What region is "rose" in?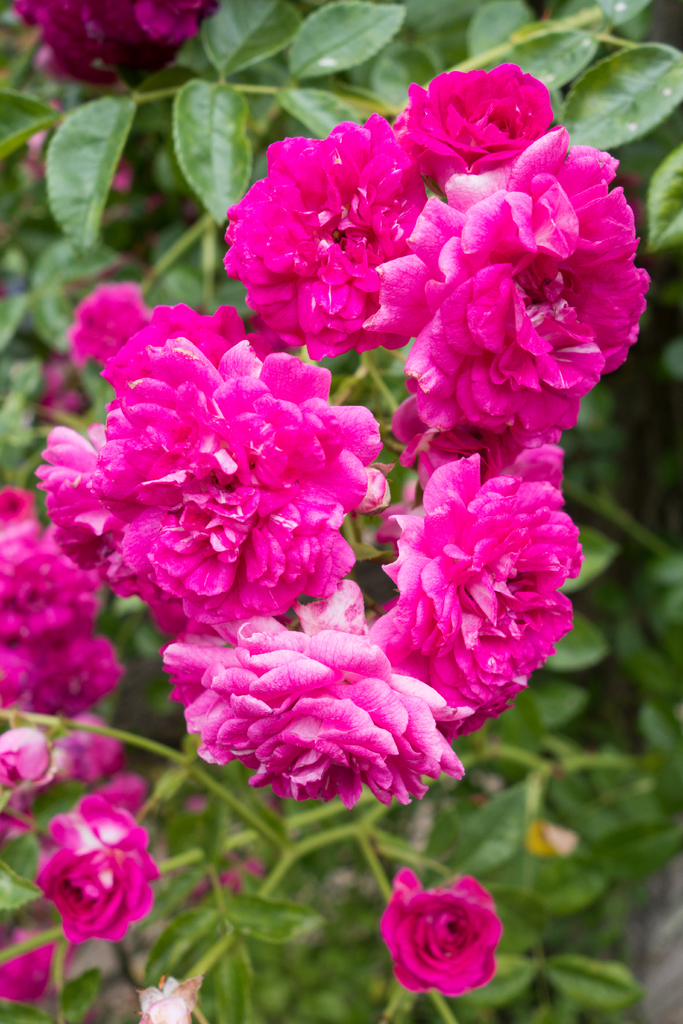
bbox(371, 858, 507, 996).
